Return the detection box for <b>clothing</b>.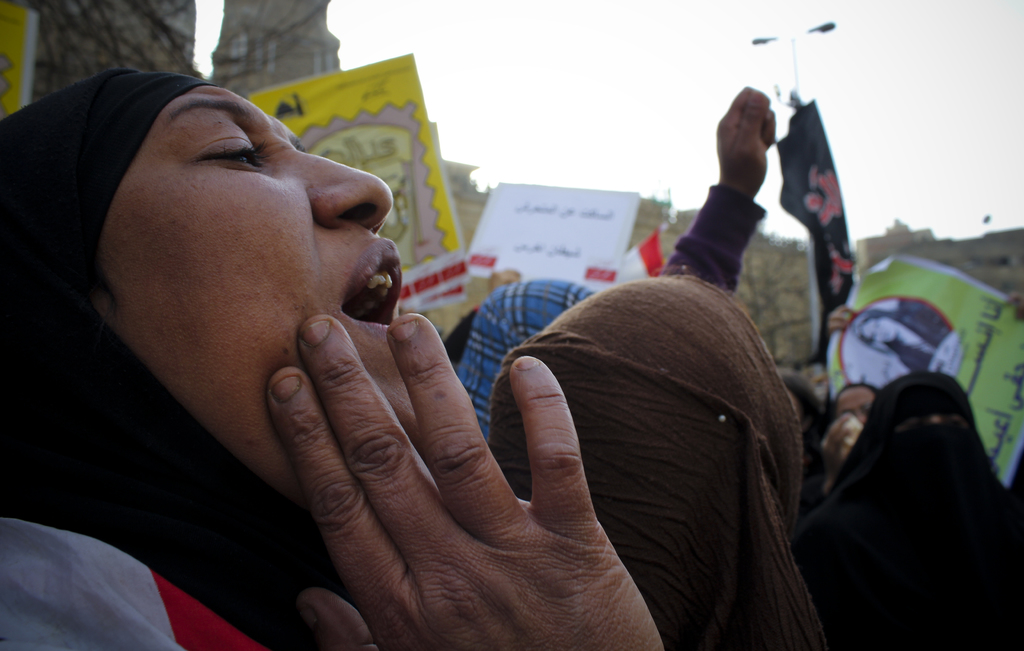
l=4, t=64, r=380, b=650.
